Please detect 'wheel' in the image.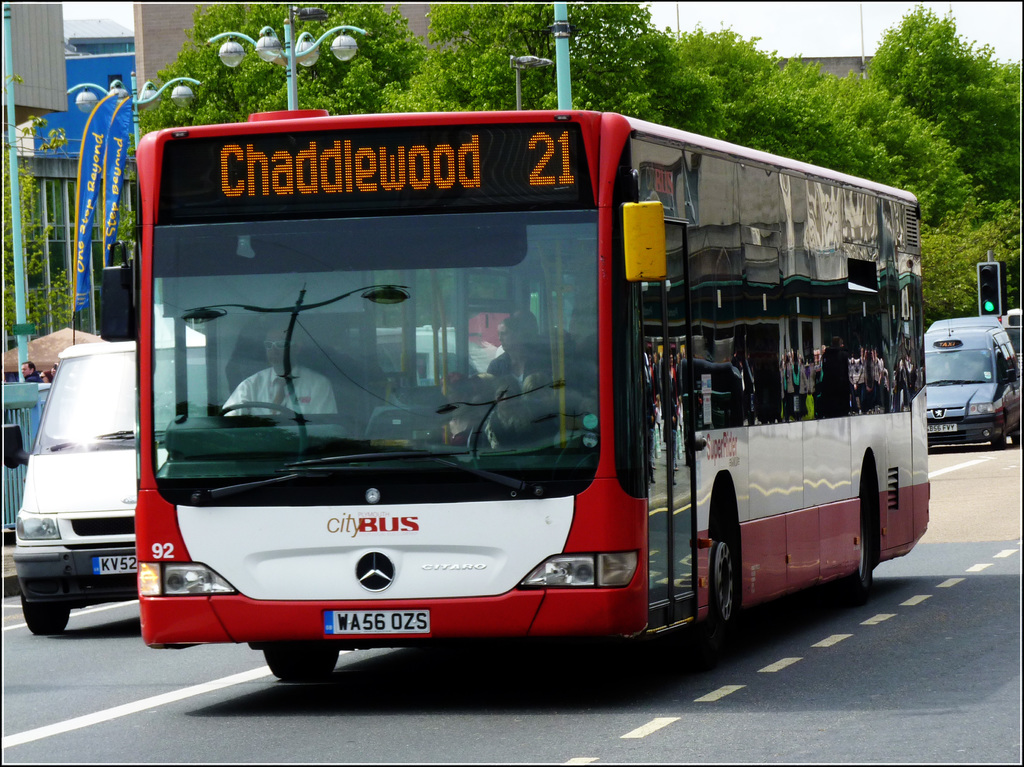
Rect(845, 484, 867, 601).
